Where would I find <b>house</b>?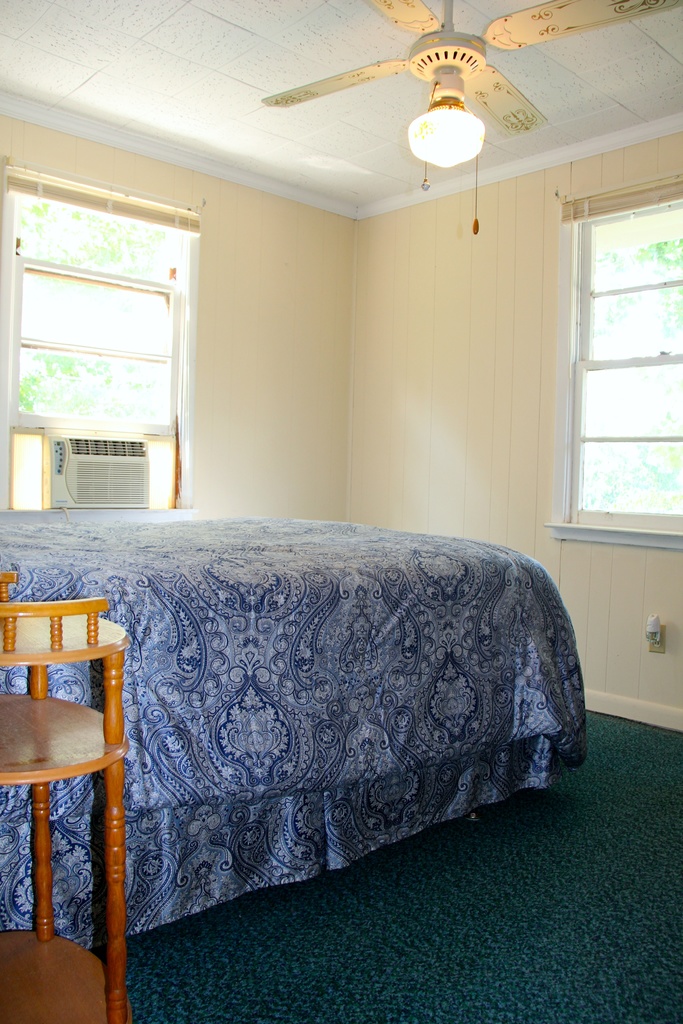
At x1=0, y1=0, x2=682, y2=1023.
